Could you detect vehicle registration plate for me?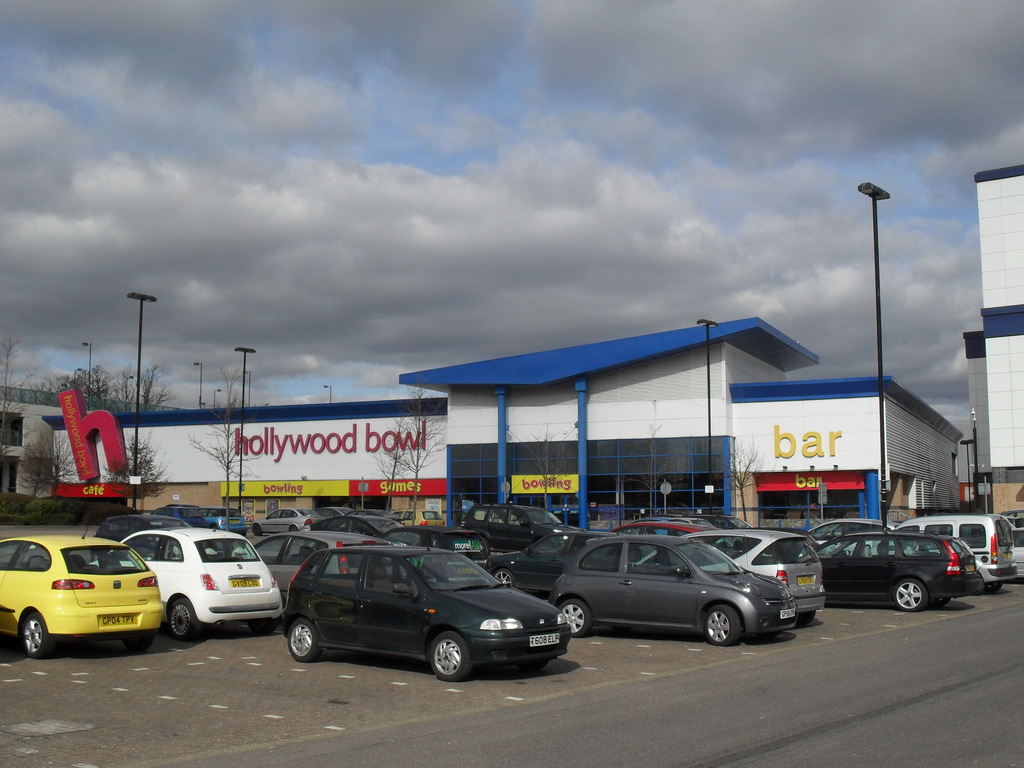
Detection result: 1004/553/1013/558.
